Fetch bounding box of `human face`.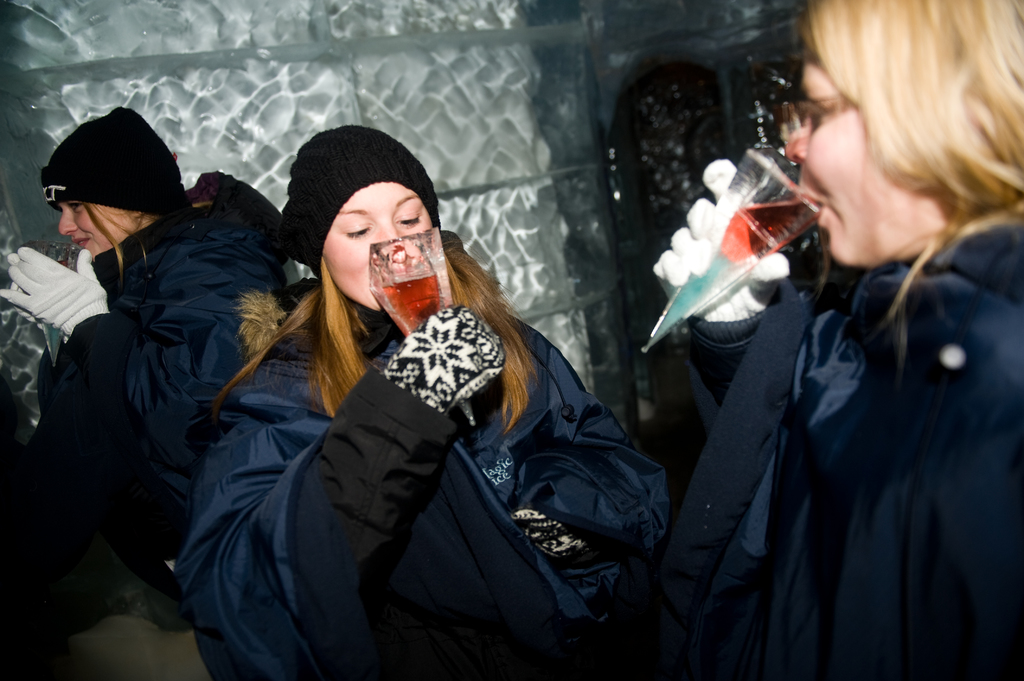
Bbox: <bbox>319, 183, 433, 309</bbox>.
